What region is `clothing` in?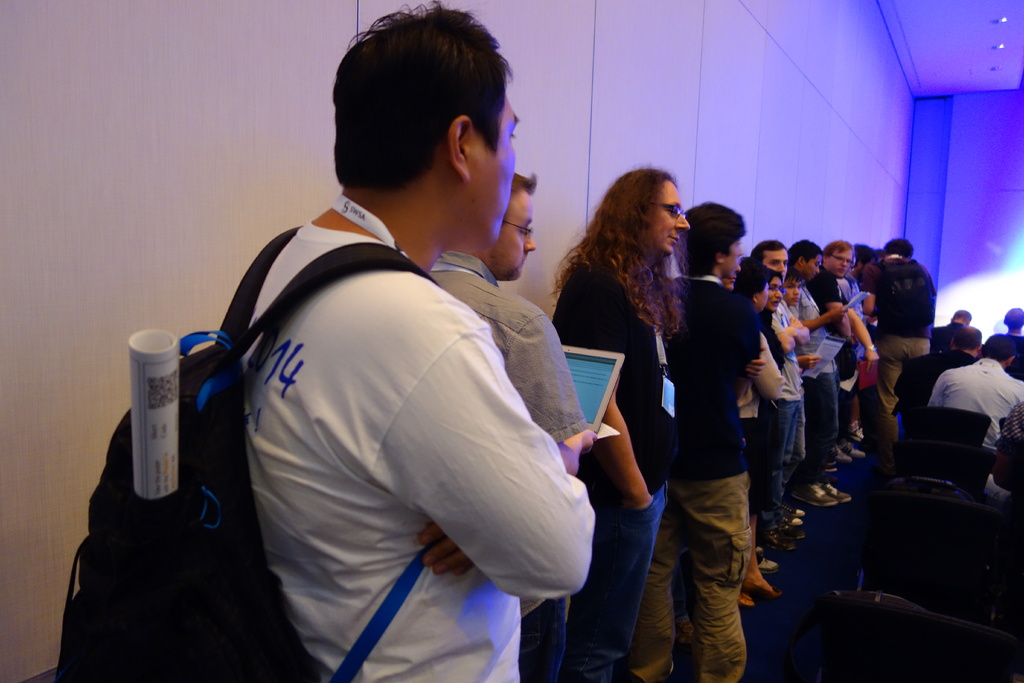
crop(621, 277, 758, 682).
